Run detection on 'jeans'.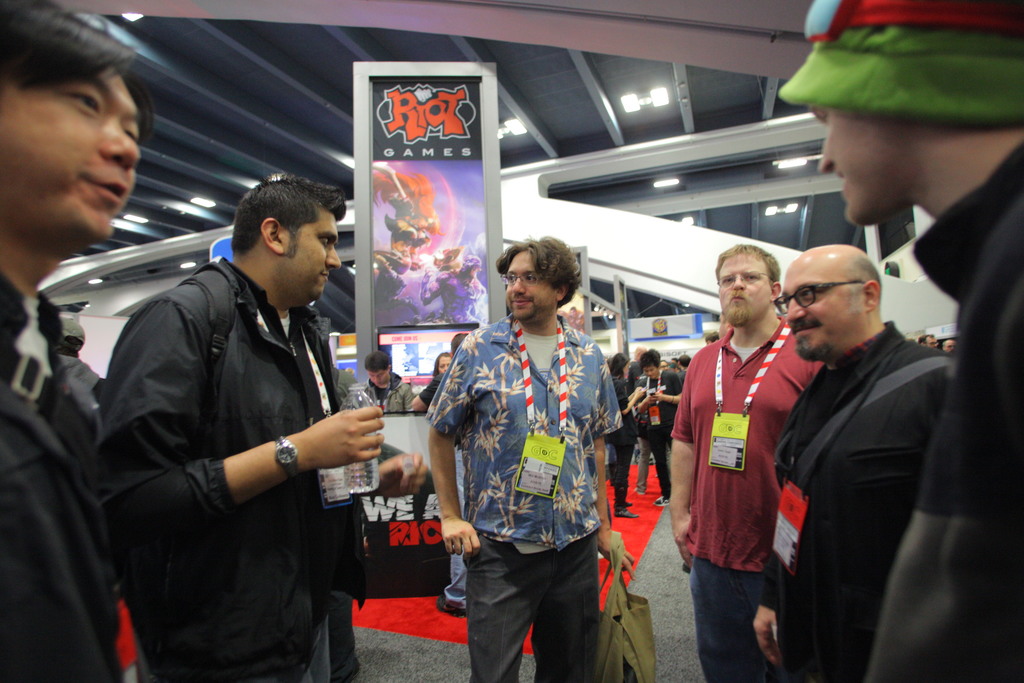
Result: locate(619, 445, 630, 507).
